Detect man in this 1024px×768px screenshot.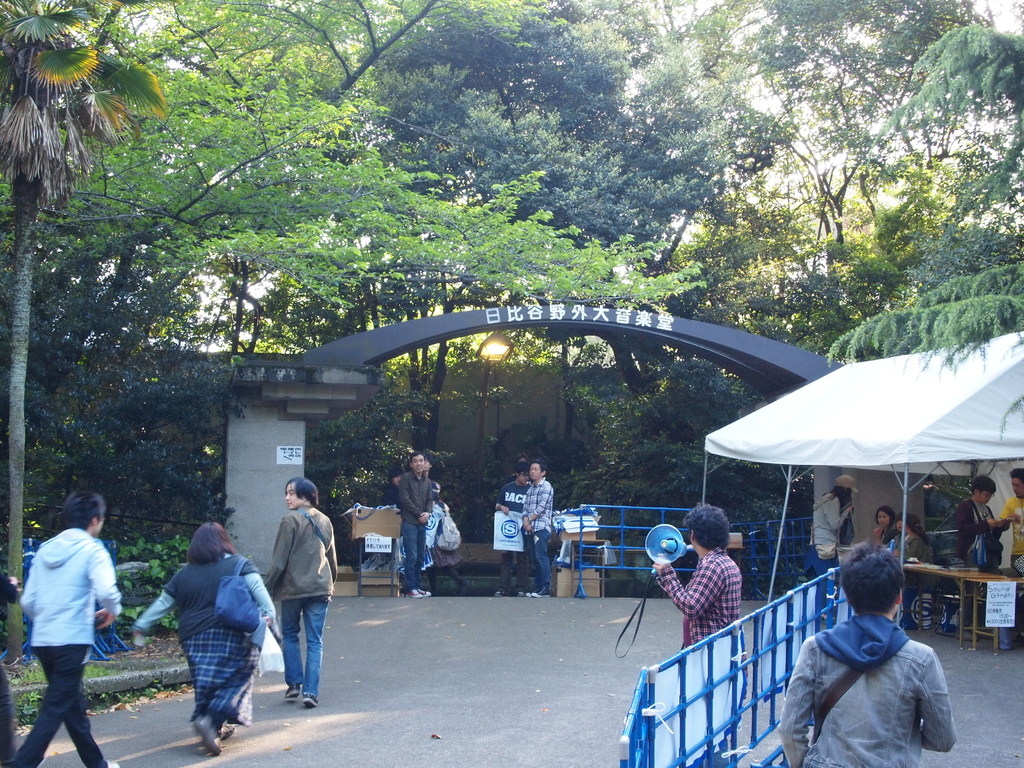
Detection: [493,461,531,596].
